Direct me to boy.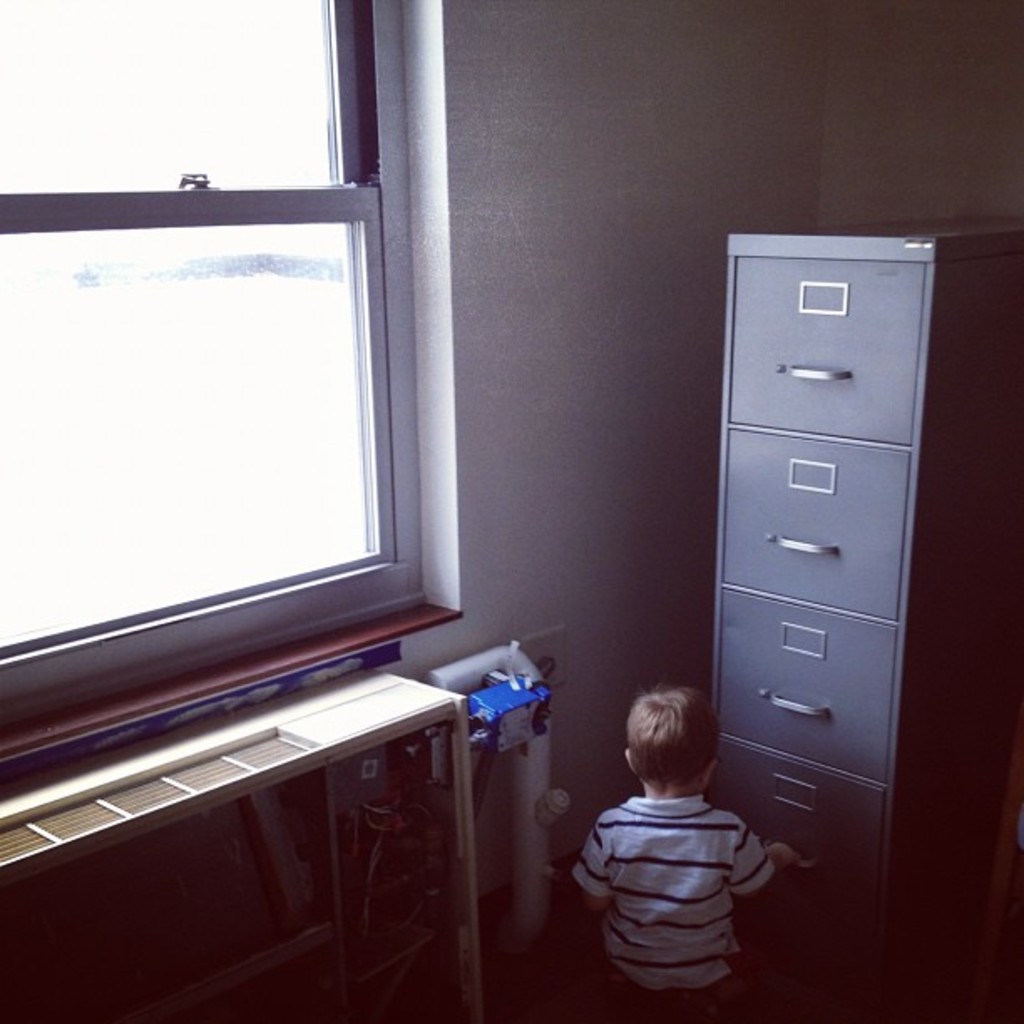
Direction: select_region(552, 666, 783, 1002).
